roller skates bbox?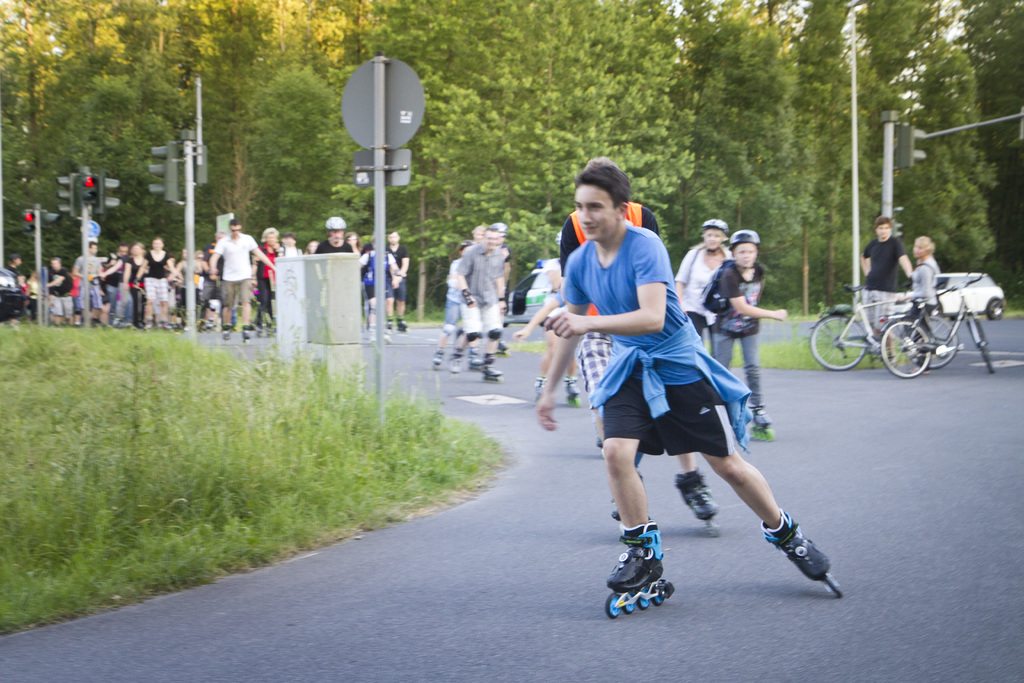
box(381, 316, 396, 341)
